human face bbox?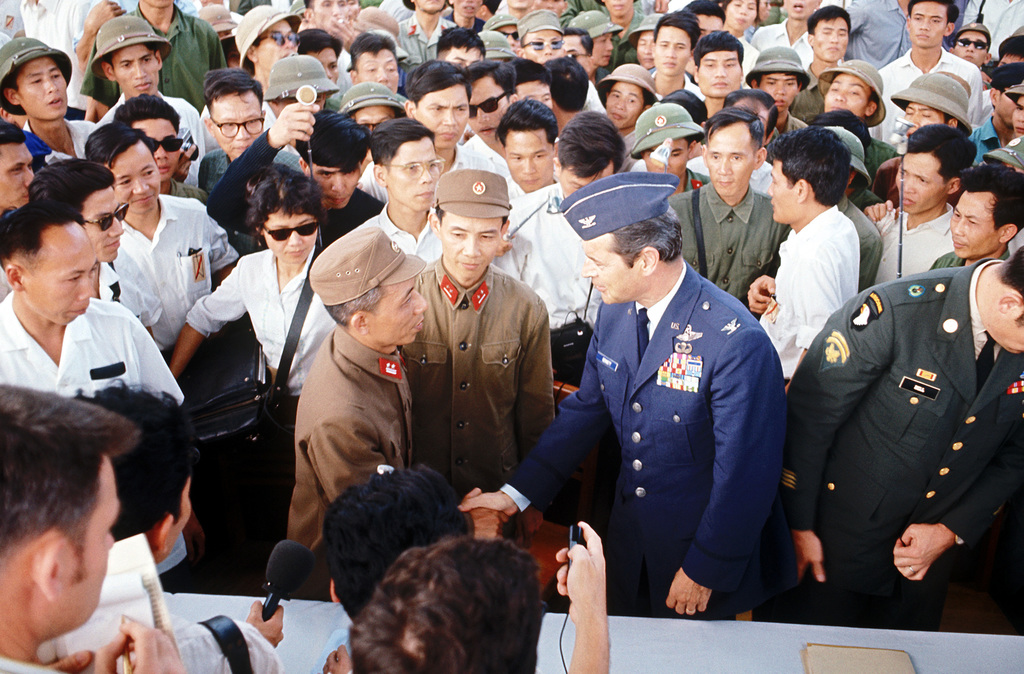
Rect(506, 80, 552, 105)
